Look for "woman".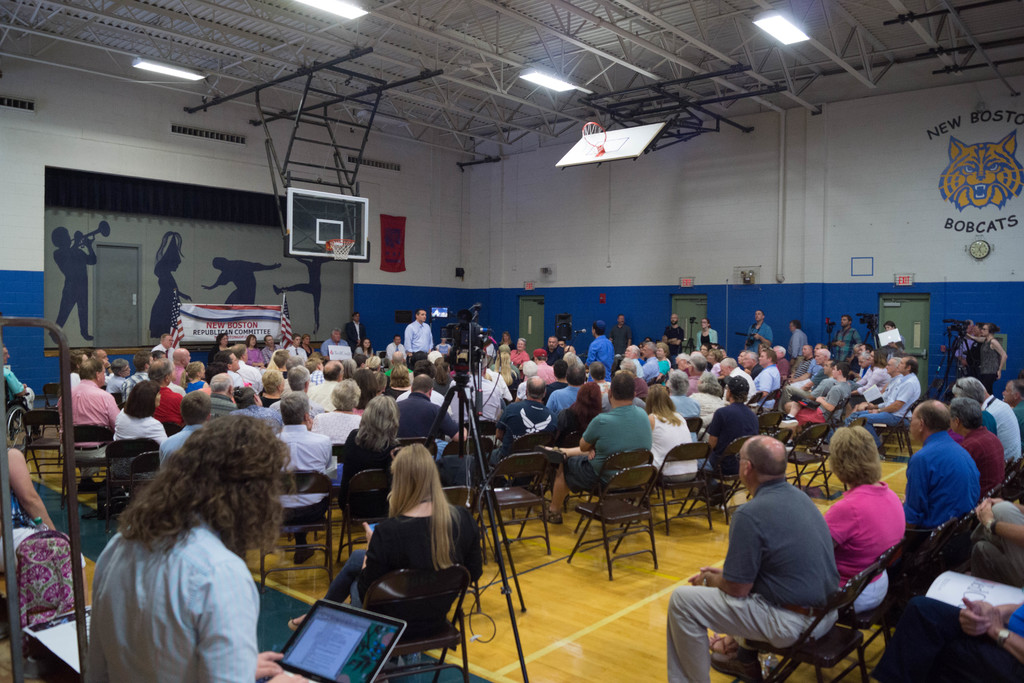
Found: left=717, top=429, right=909, bottom=641.
